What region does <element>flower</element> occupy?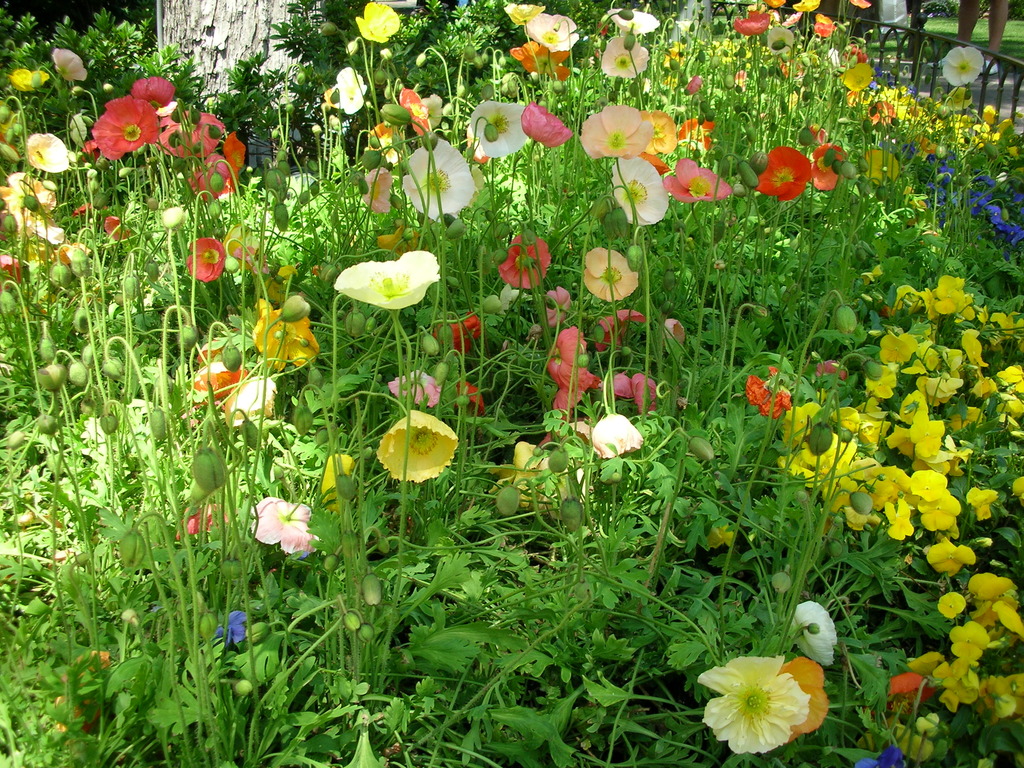
bbox=(16, 224, 57, 273).
